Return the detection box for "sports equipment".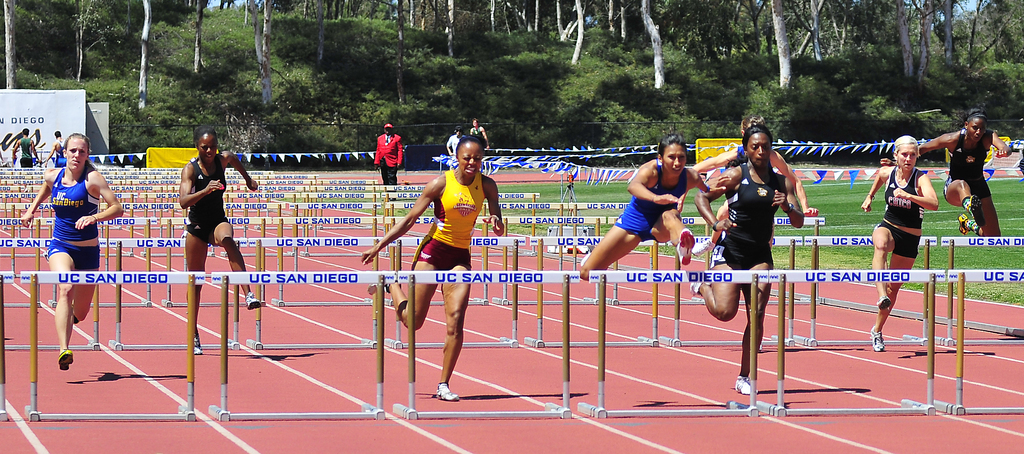
left=674, top=227, right=696, bottom=266.
